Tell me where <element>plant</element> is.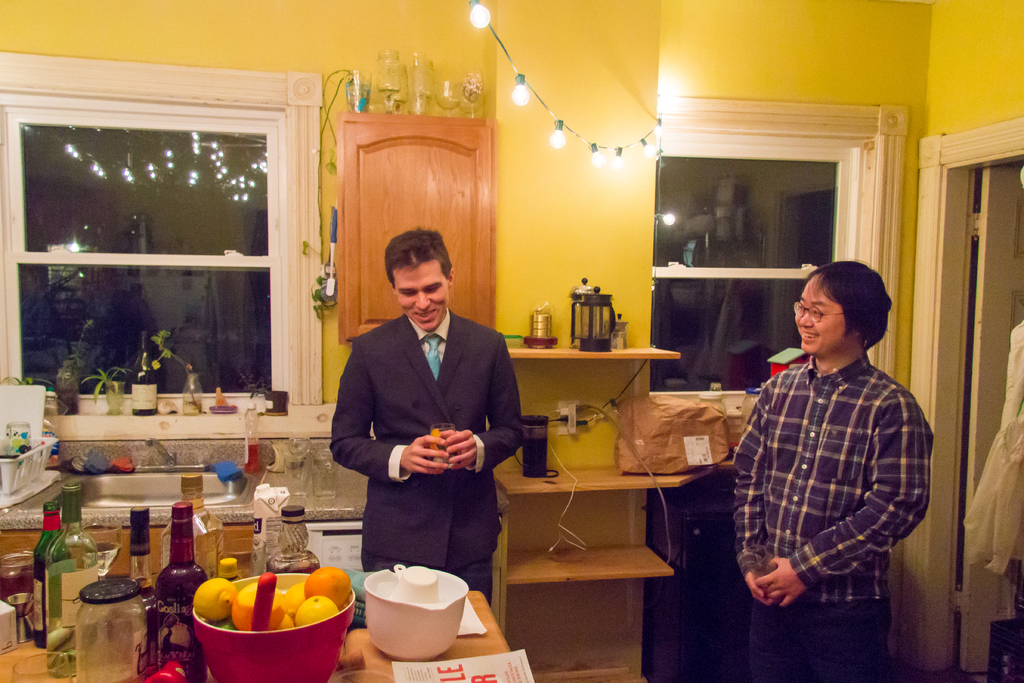
<element>plant</element> is at locate(304, 235, 350, 318).
